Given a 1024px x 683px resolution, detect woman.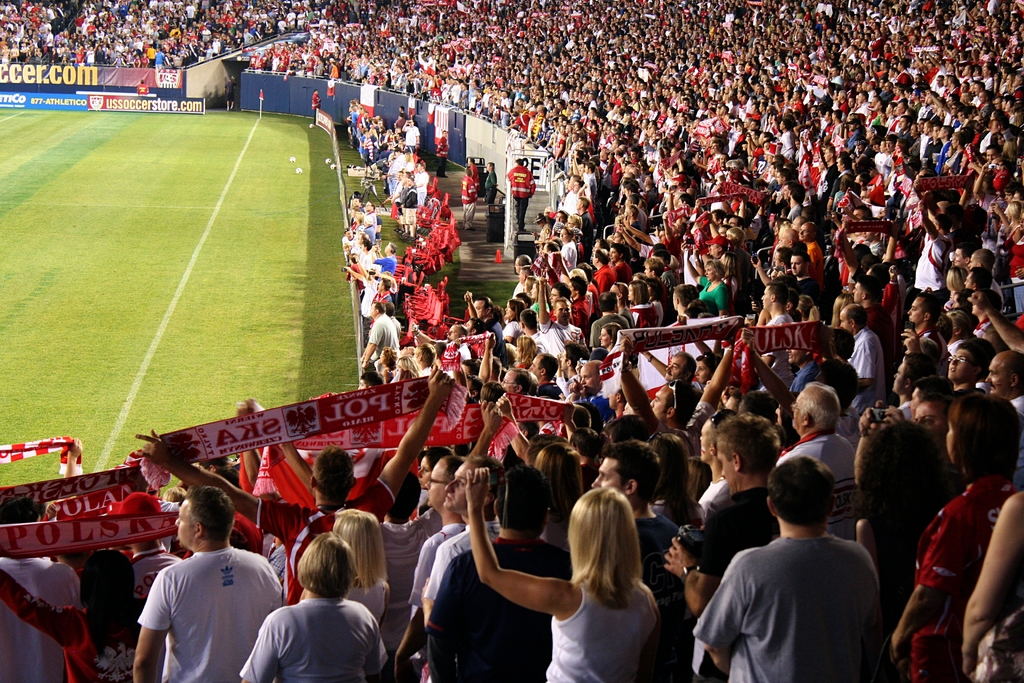
bbox(796, 220, 826, 296).
